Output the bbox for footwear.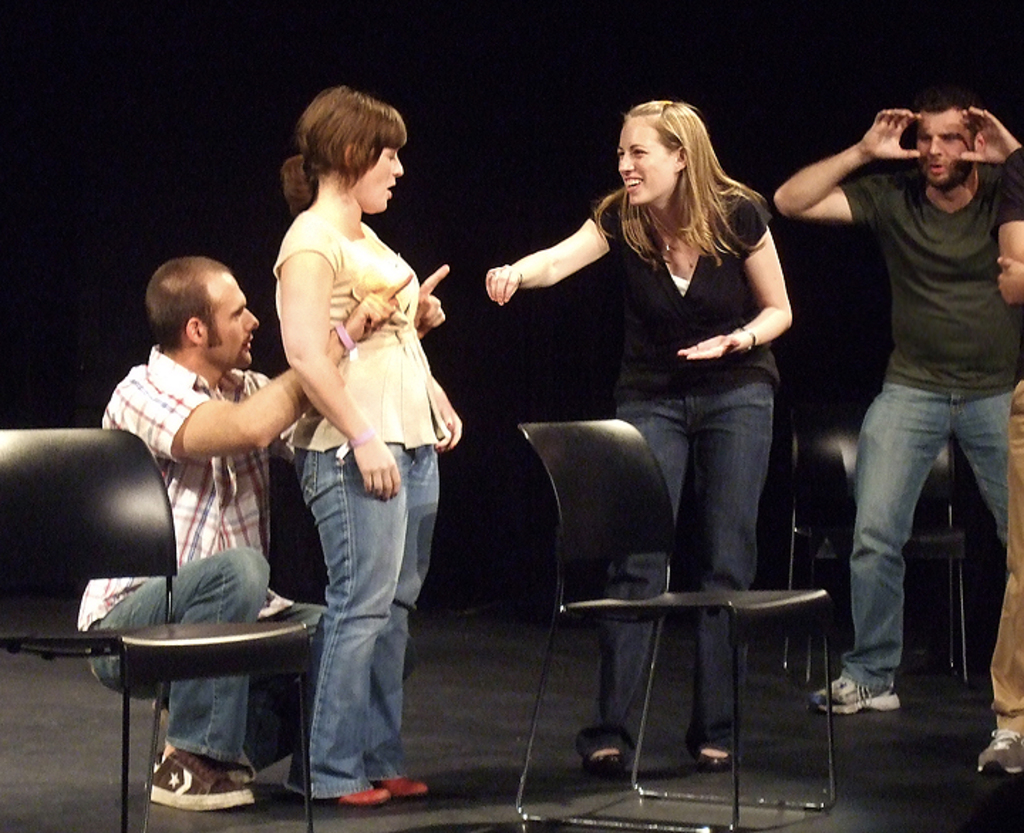
<bbox>694, 741, 738, 778</bbox>.
